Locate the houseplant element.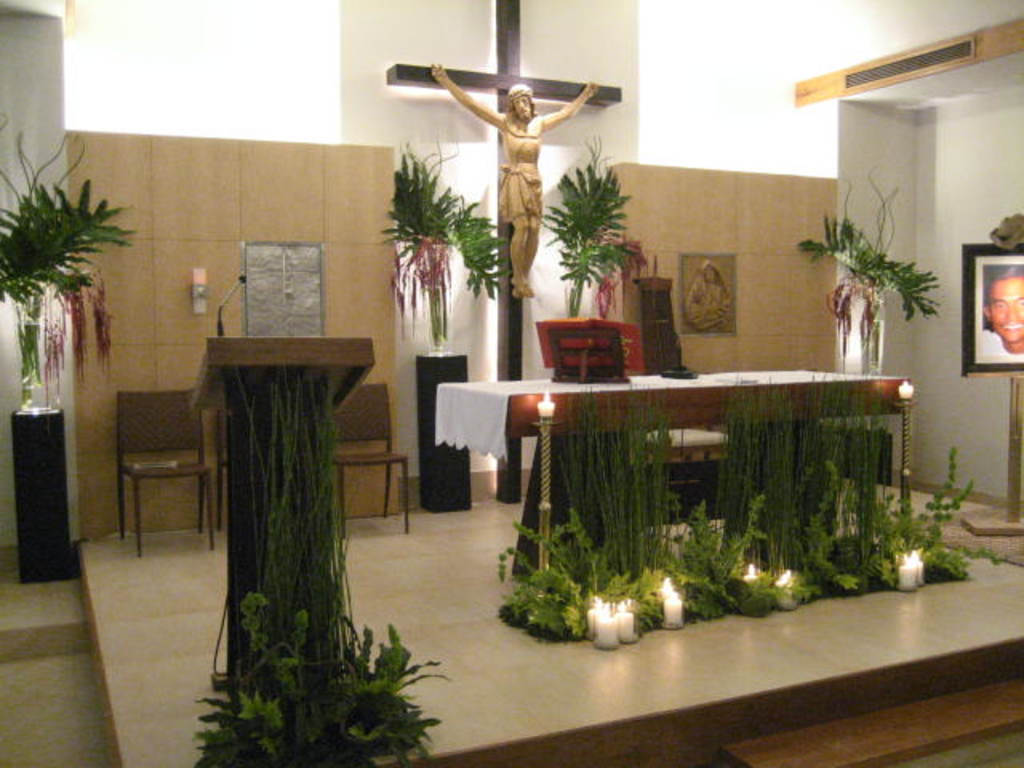
Element bbox: 536,149,635,320.
